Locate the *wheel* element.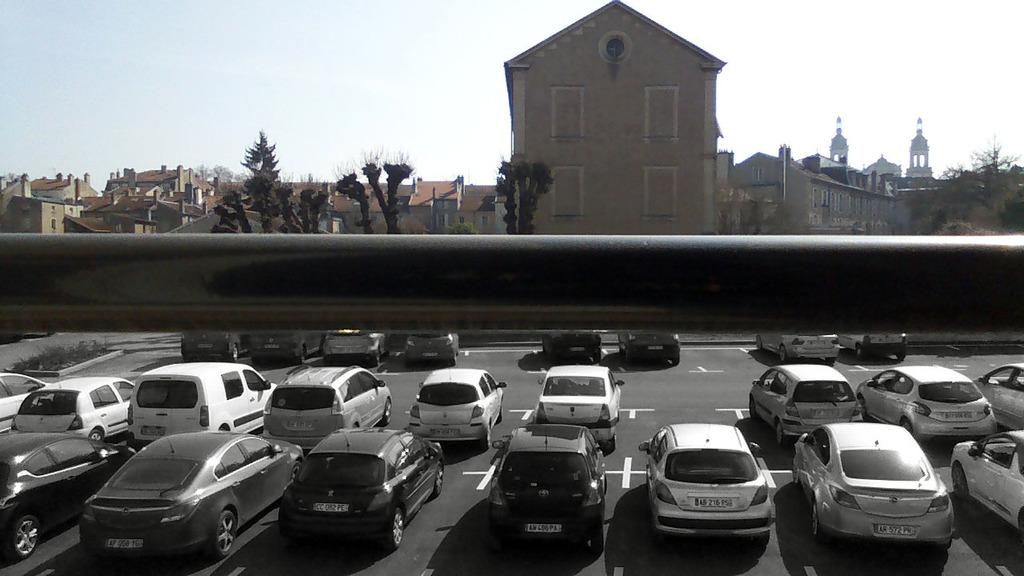
Element bbox: rect(9, 517, 43, 558).
